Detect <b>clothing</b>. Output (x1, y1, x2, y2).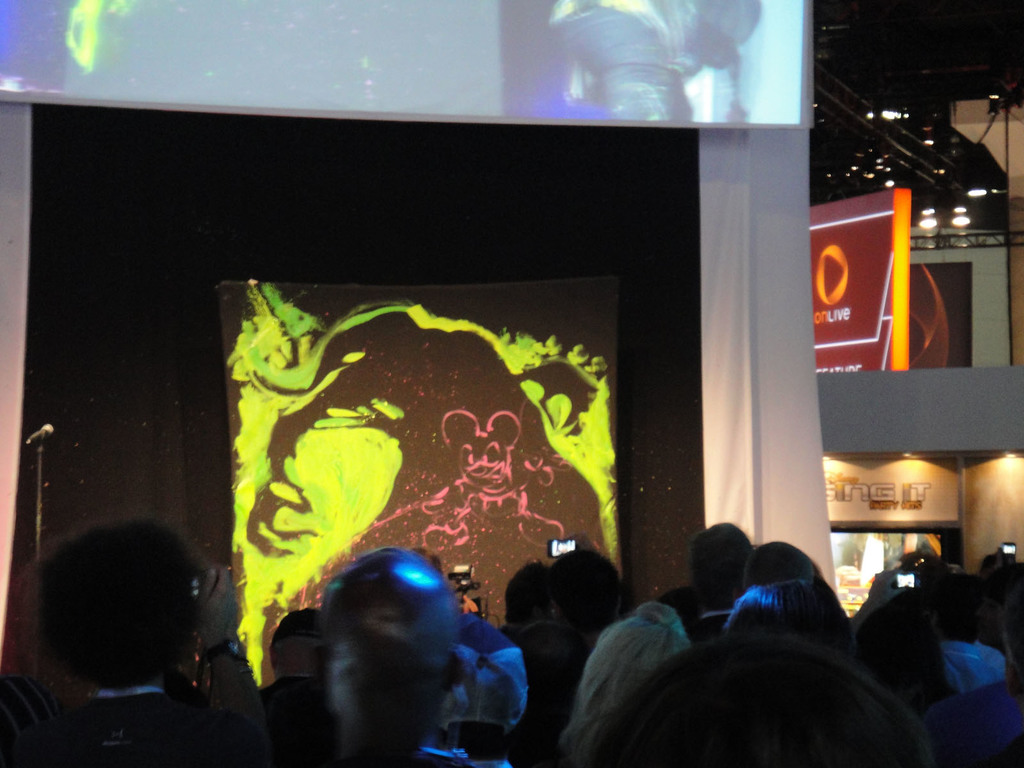
(947, 638, 1023, 767).
